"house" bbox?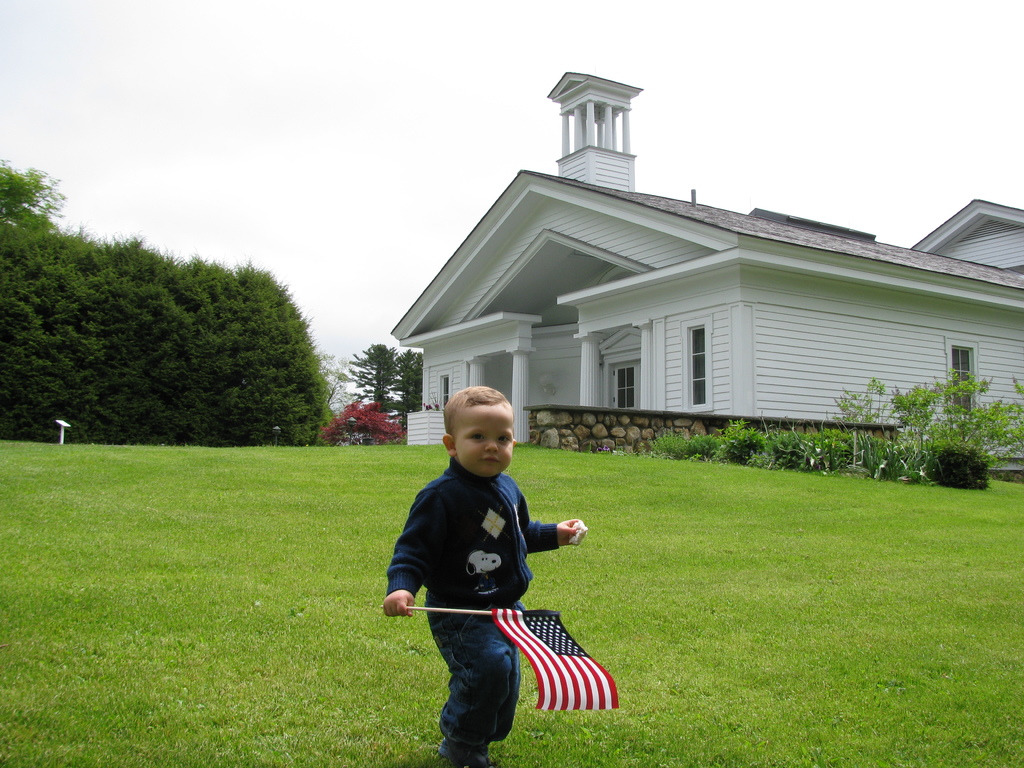
390,72,1022,445
